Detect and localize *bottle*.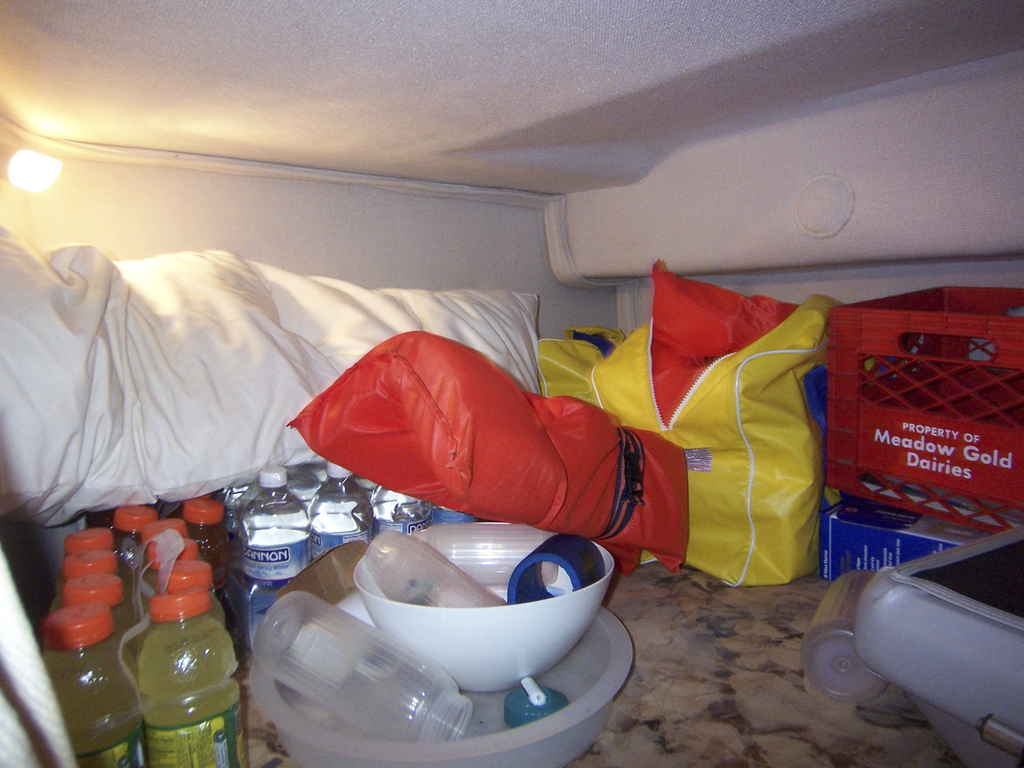
Localized at l=307, t=456, r=369, b=555.
